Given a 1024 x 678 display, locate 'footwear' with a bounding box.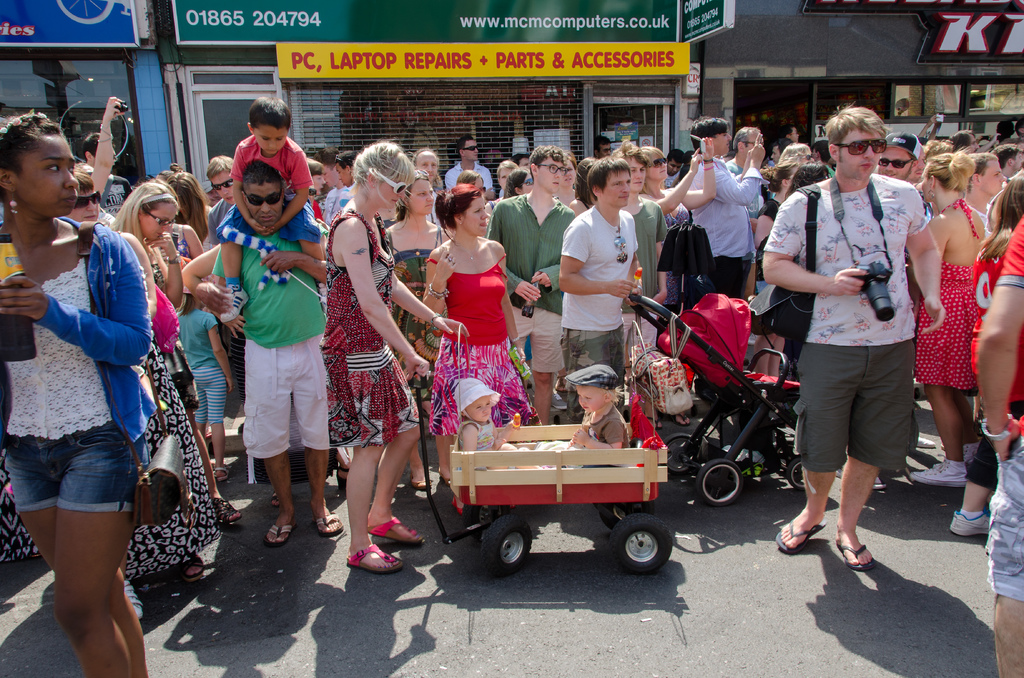
Located: box(950, 509, 990, 539).
